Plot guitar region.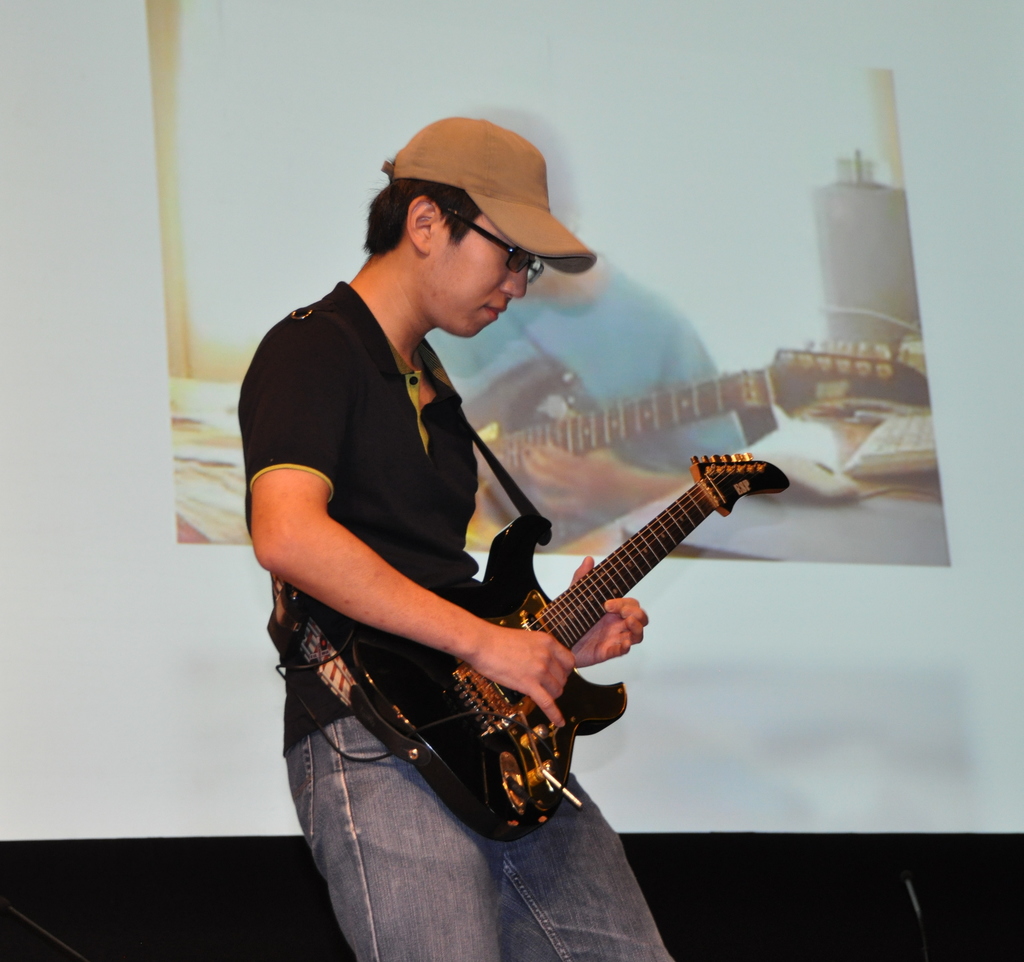
Plotted at 347,451,785,841.
